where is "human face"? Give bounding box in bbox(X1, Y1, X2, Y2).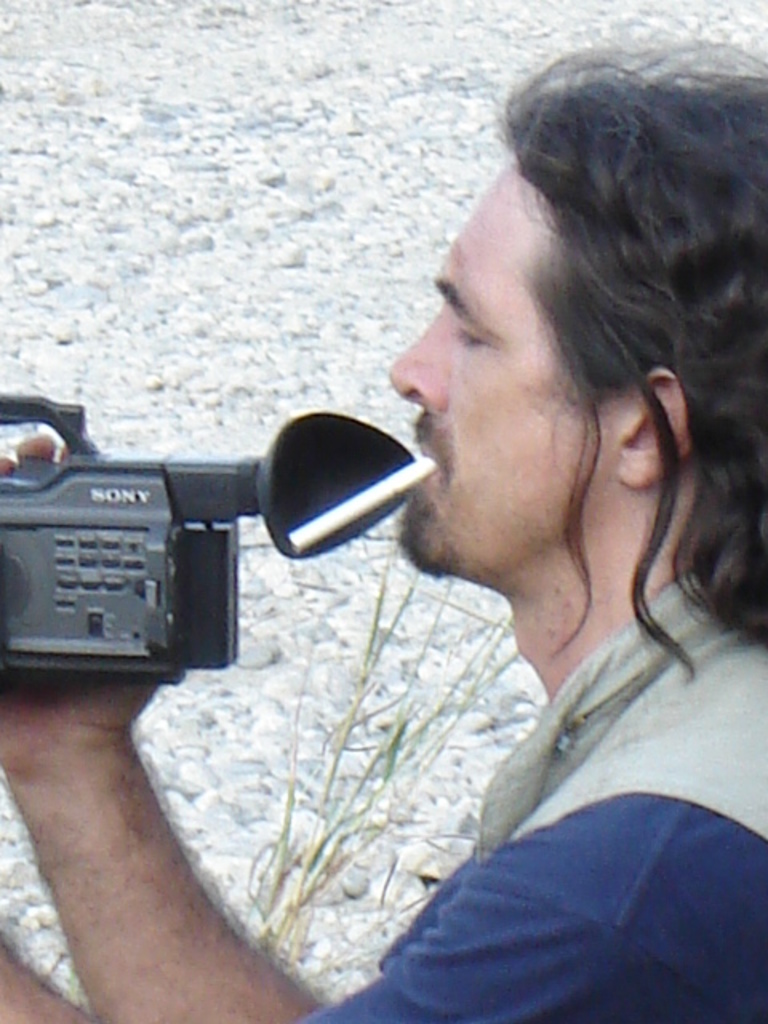
bbox(390, 160, 608, 576).
